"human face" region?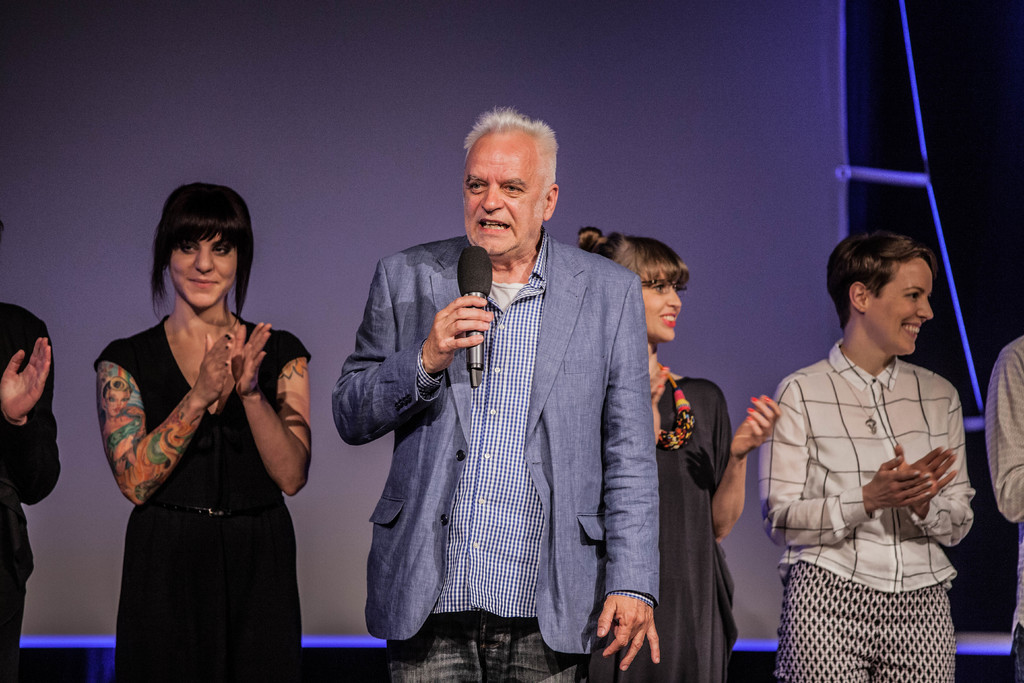
box=[466, 131, 542, 258]
